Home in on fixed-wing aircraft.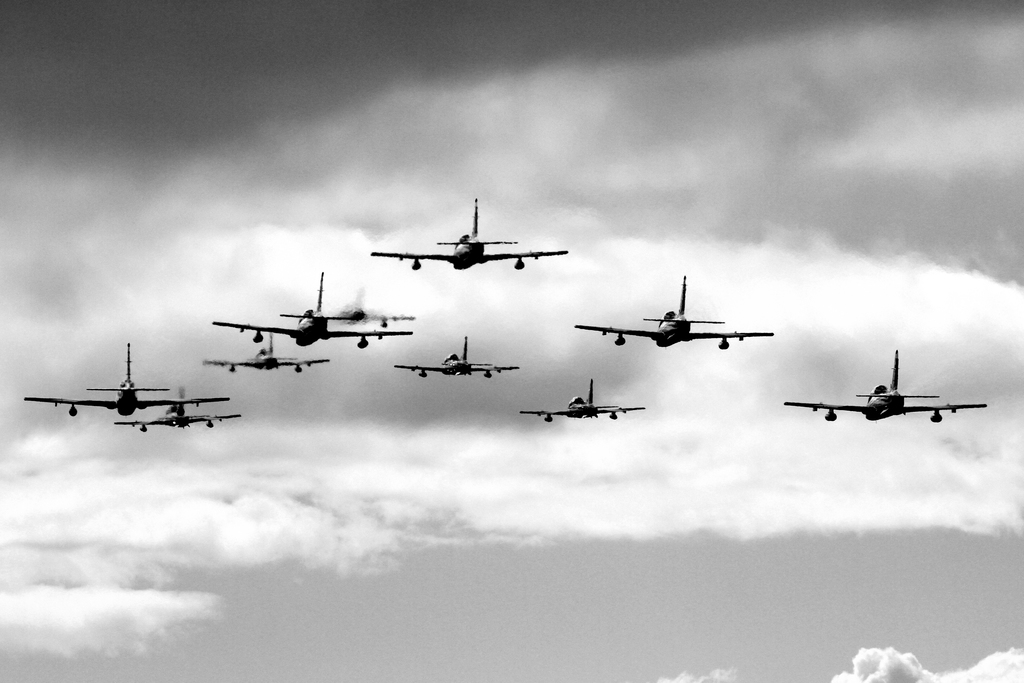
Homed in at box(785, 346, 986, 422).
